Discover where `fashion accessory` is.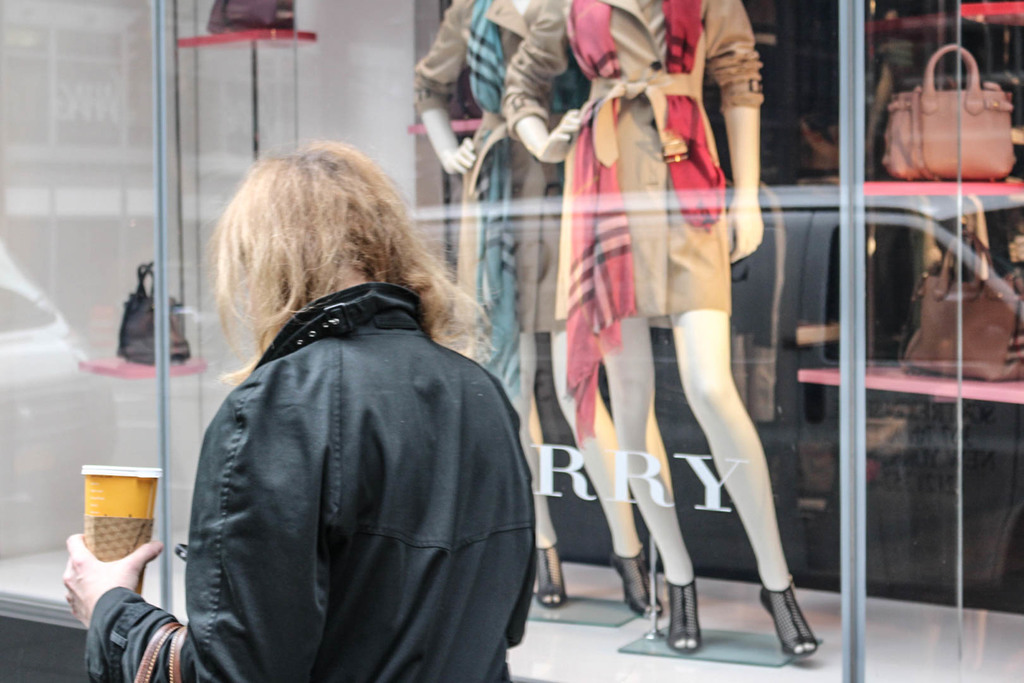
Discovered at <region>536, 543, 568, 609</region>.
